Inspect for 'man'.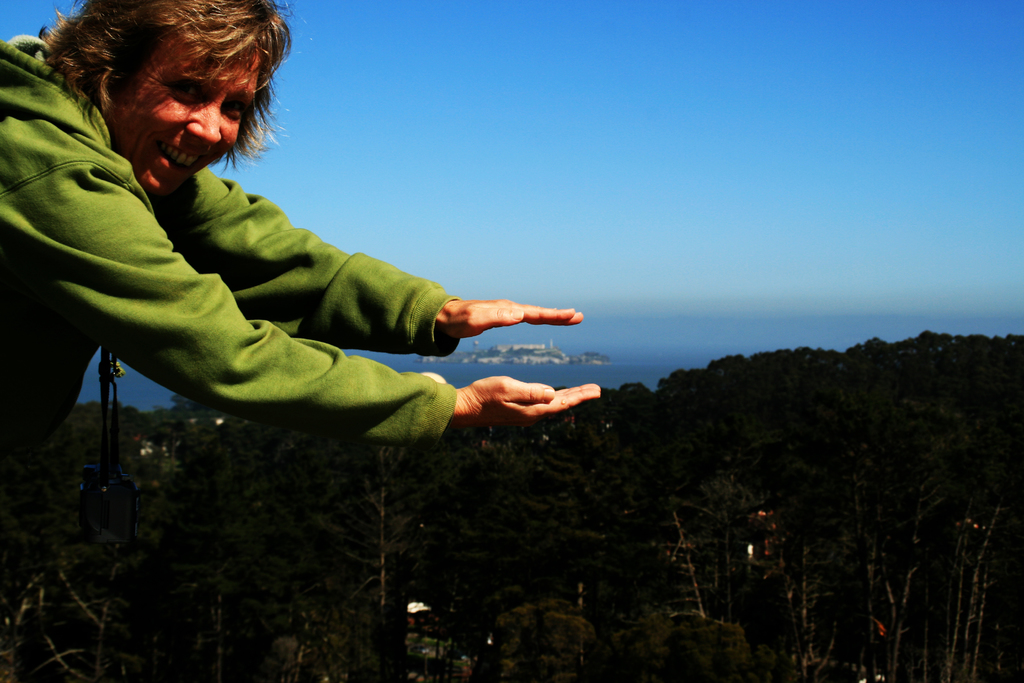
Inspection: 34, 29, 596, 507.
